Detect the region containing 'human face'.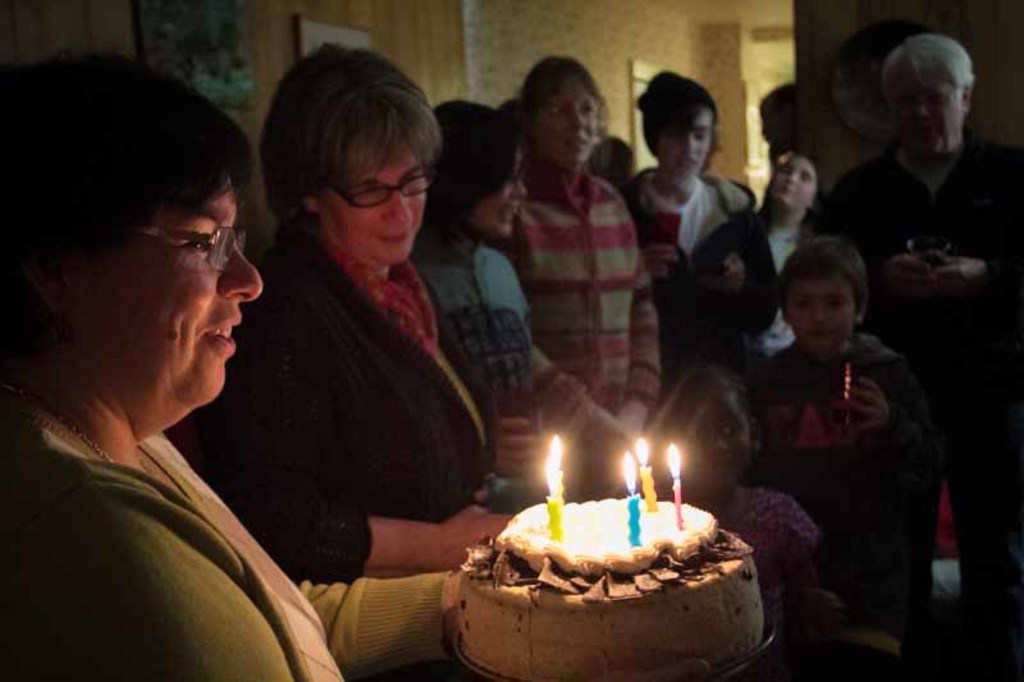
[x1=536, y1=75, x2=598, y2=165].
